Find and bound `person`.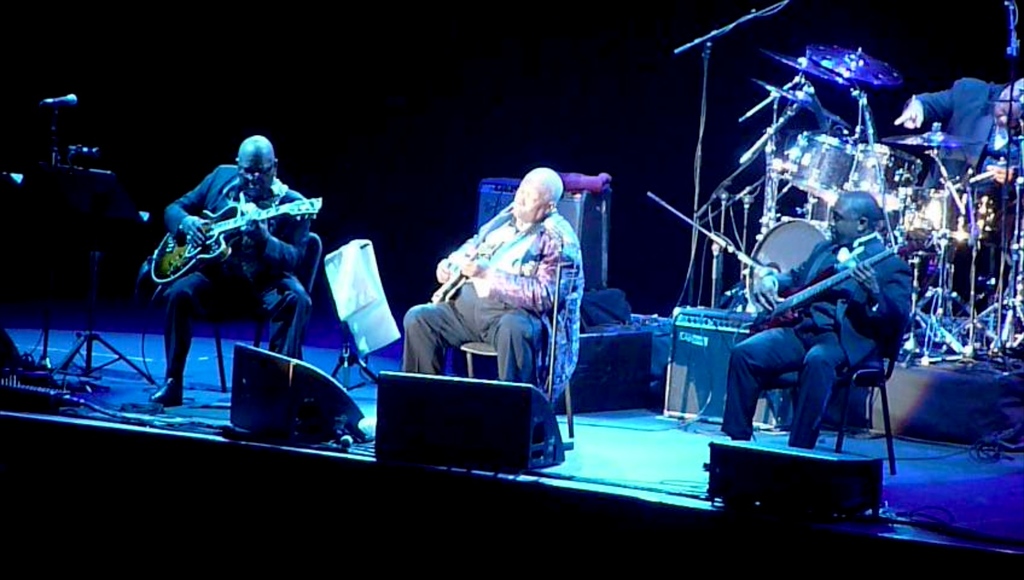
Bound: (left=152, top=133, right=313, bottom=405).
